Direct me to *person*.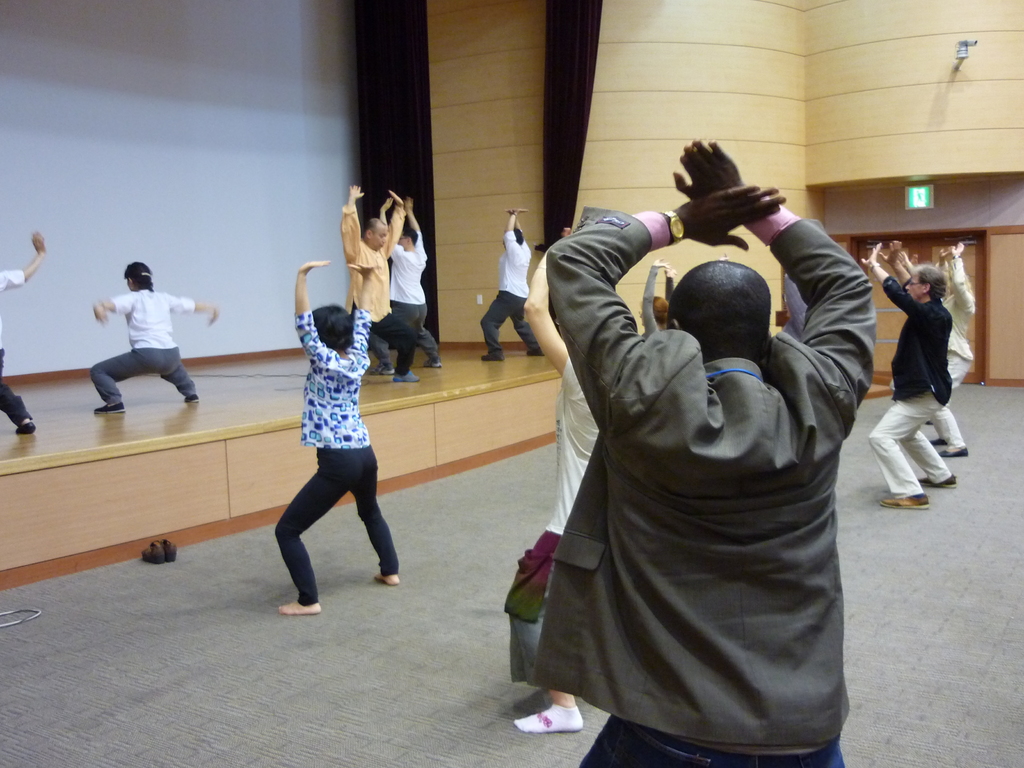
Direction: l=520, t=225, r=604, b=738.
